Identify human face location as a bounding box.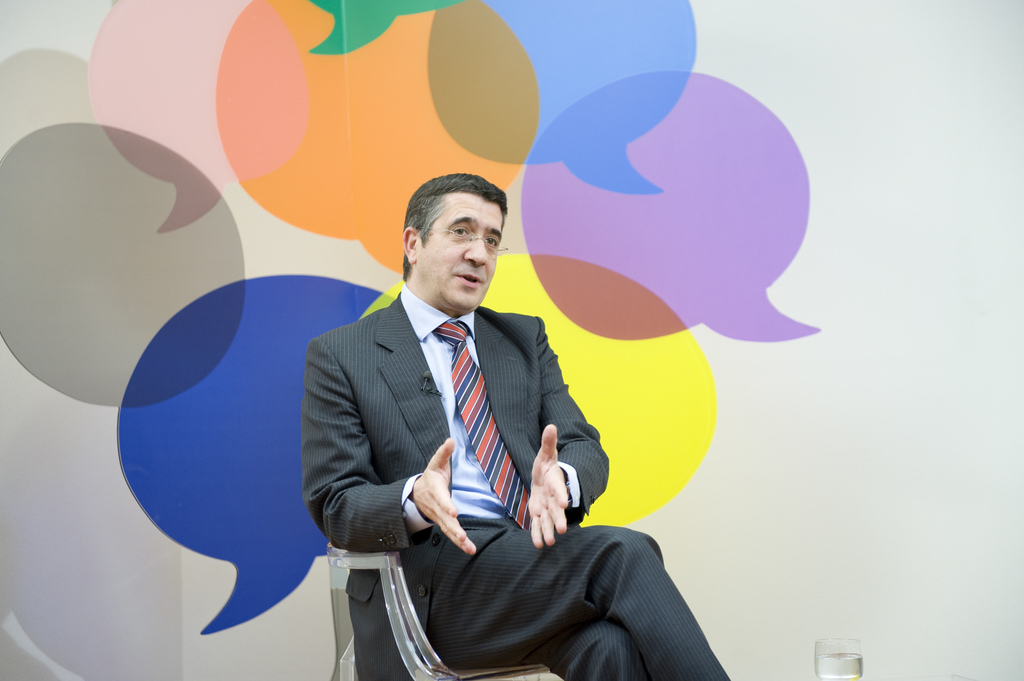
crop(419, 193, 504, 313).
